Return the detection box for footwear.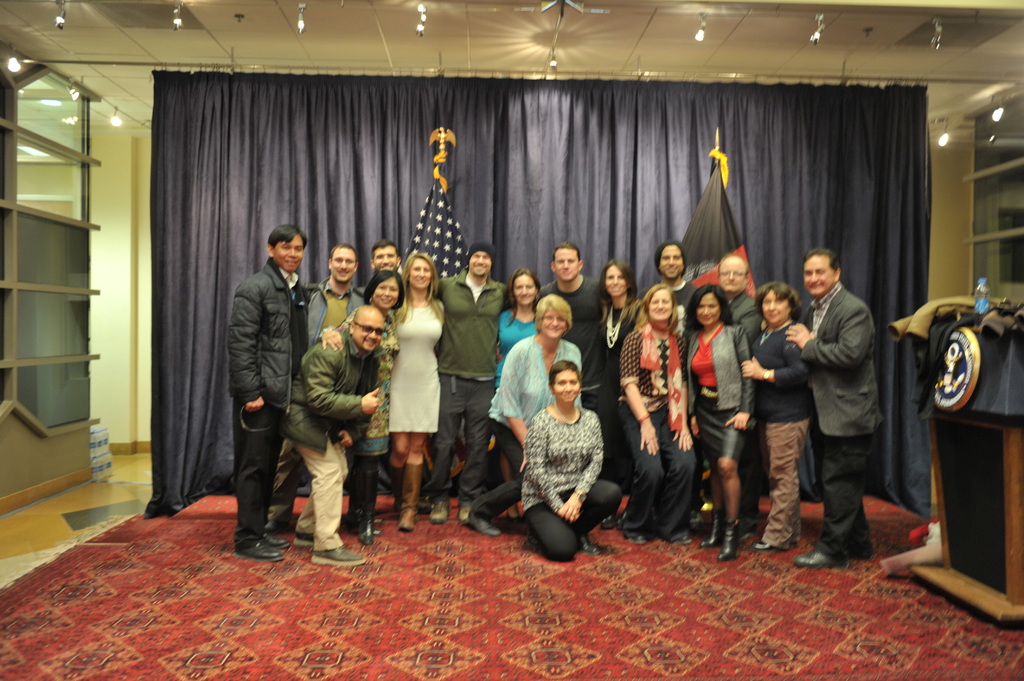
(left=701, top=513, right=728, bottom=552).
